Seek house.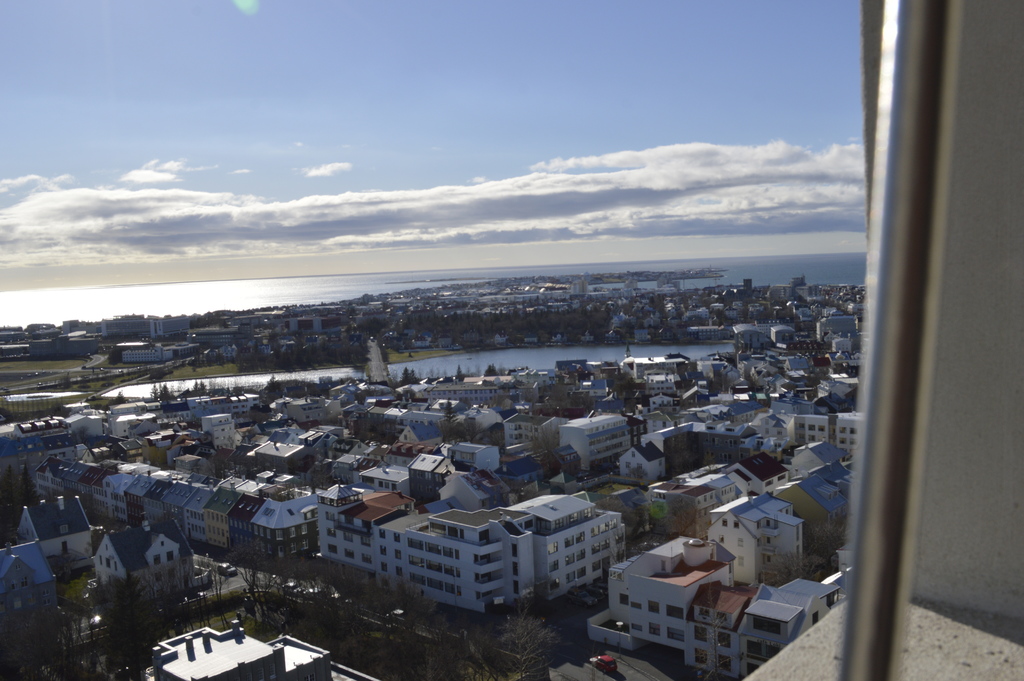
408/450/456/513.
